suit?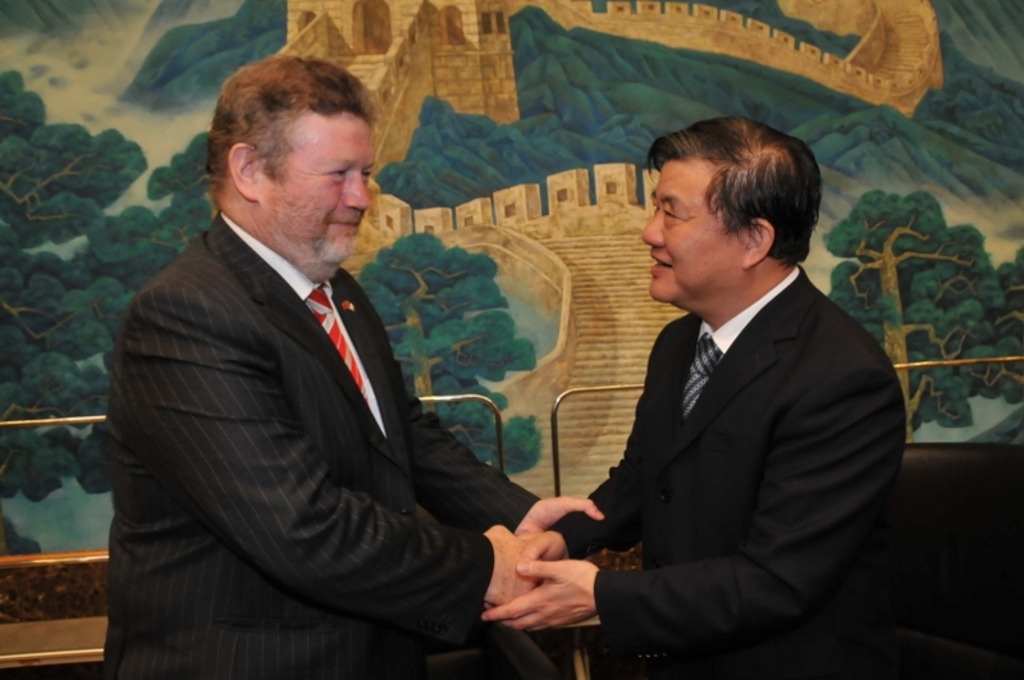
[x1=101, y1=119, x2=549, y2=676]
